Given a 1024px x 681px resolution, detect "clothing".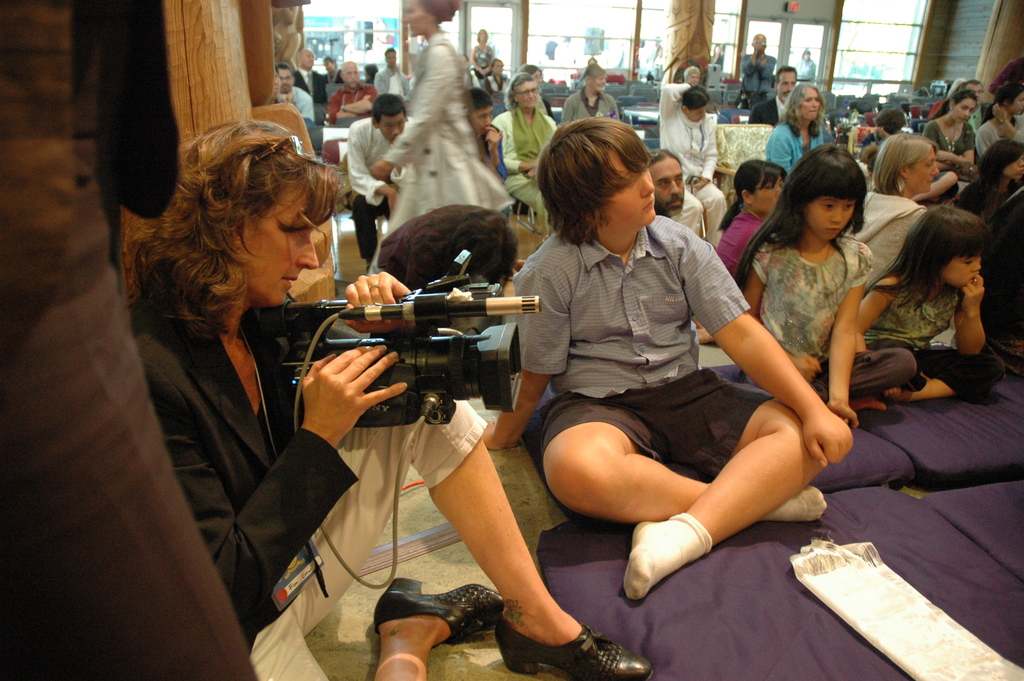
l=767, t=125, r=826, b=176.
